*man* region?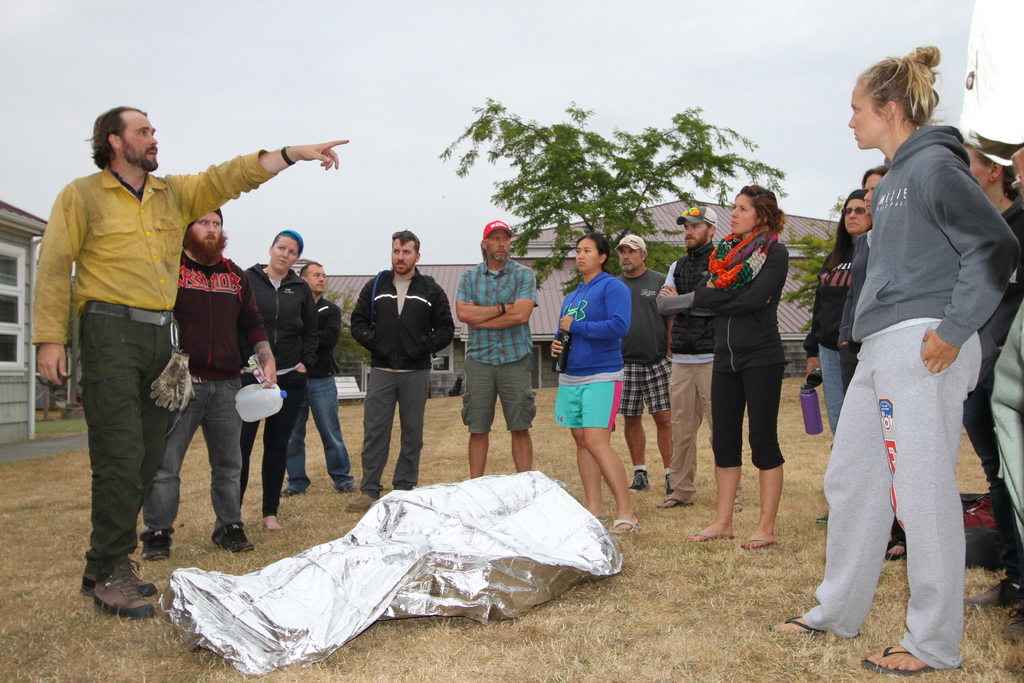
bbox=[834, 162, 891, 562]
